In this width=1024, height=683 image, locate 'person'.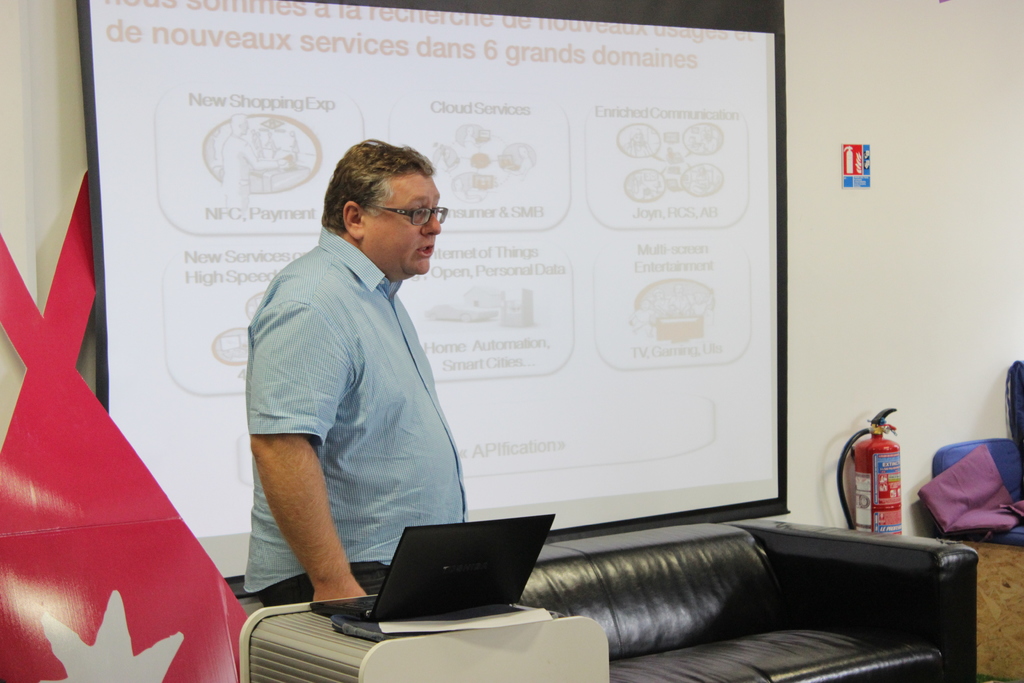
Bounding box: crop(244, 139, 467, 599).
